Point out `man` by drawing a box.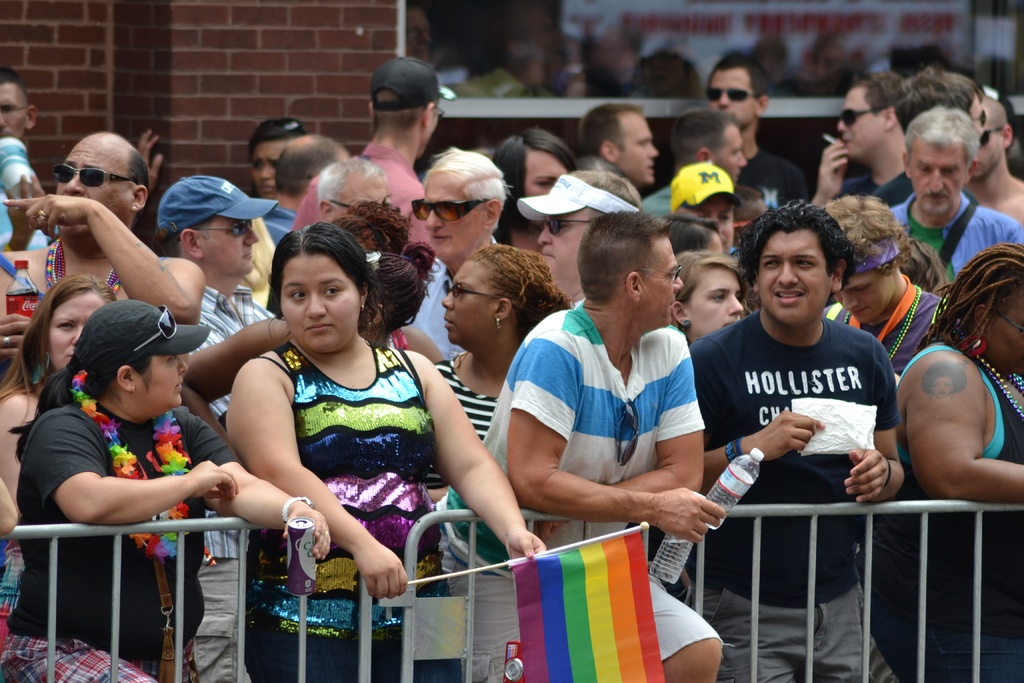
(708, 56, 812, 216).
